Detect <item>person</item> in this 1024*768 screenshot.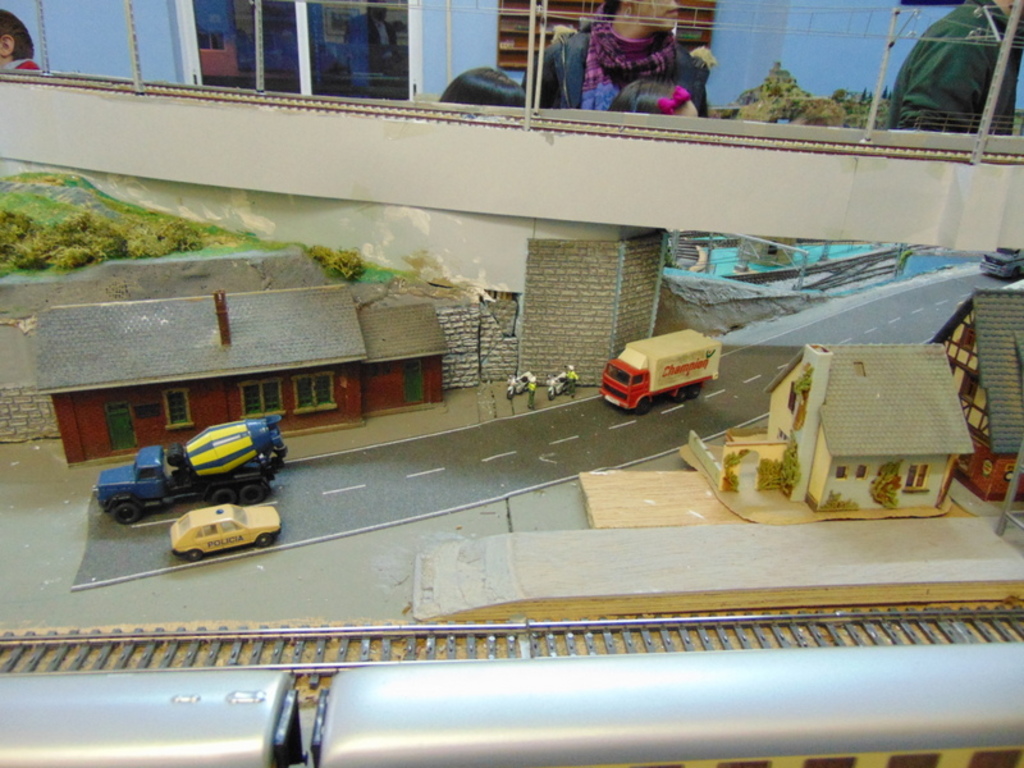
Detection: (x1=0, y1=10, x2=40, y2=79).
